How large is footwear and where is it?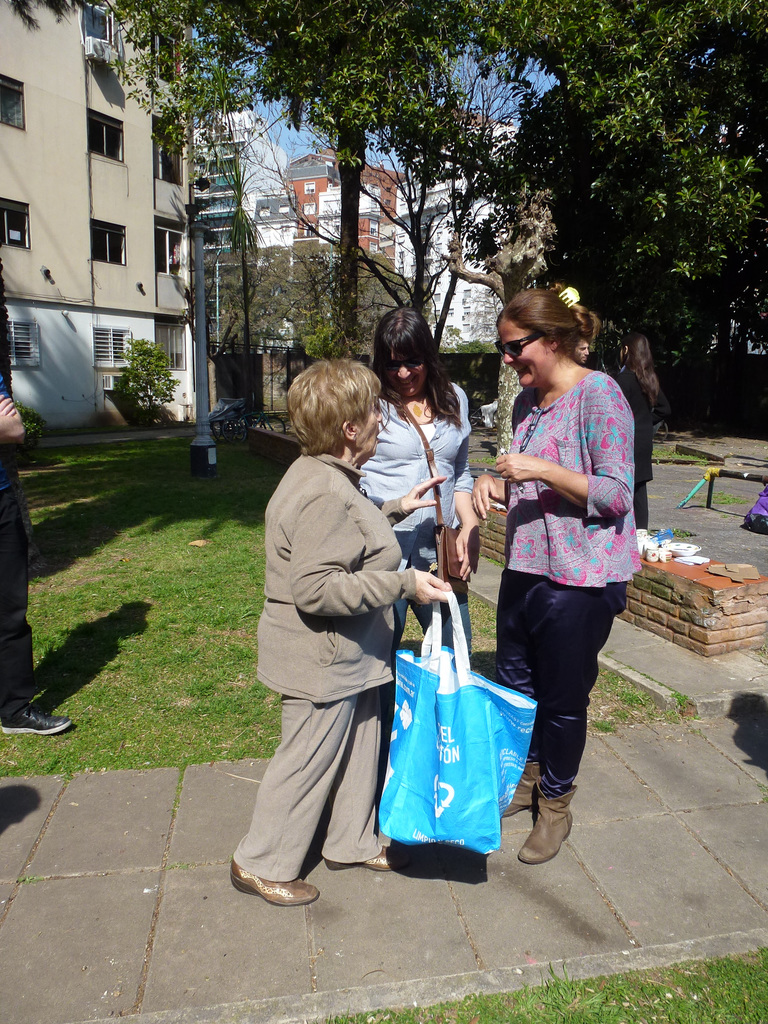
Bounding box: box(229, 861, 320, 909).
